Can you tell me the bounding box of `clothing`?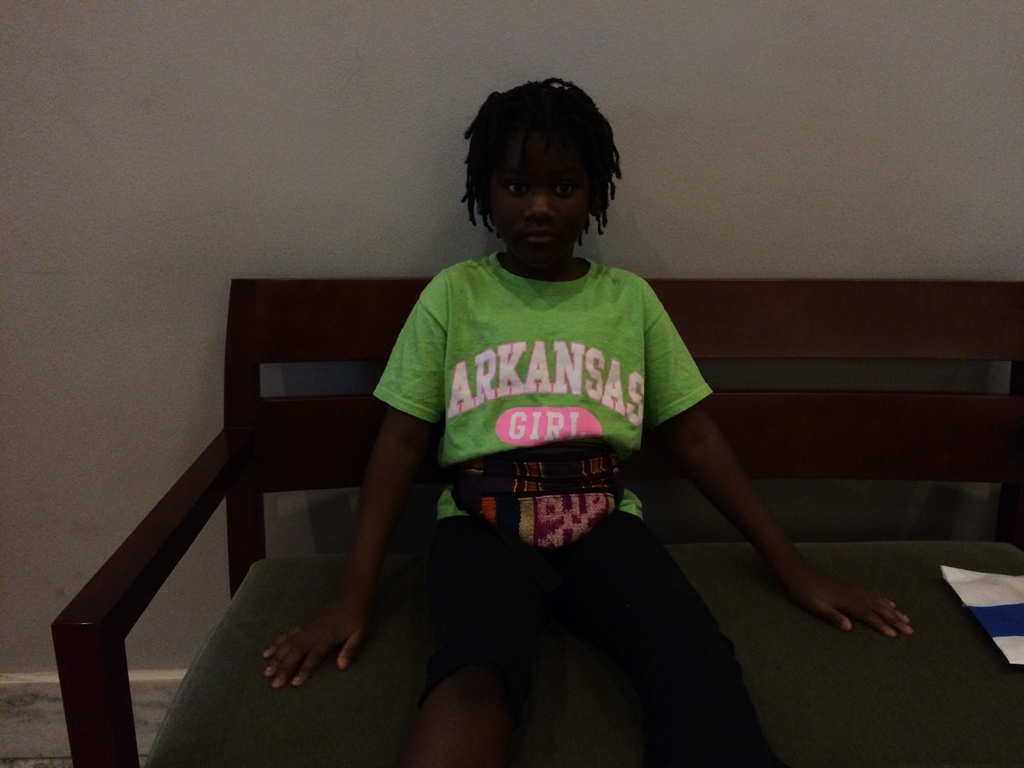
(371, 249, 781, 767).
